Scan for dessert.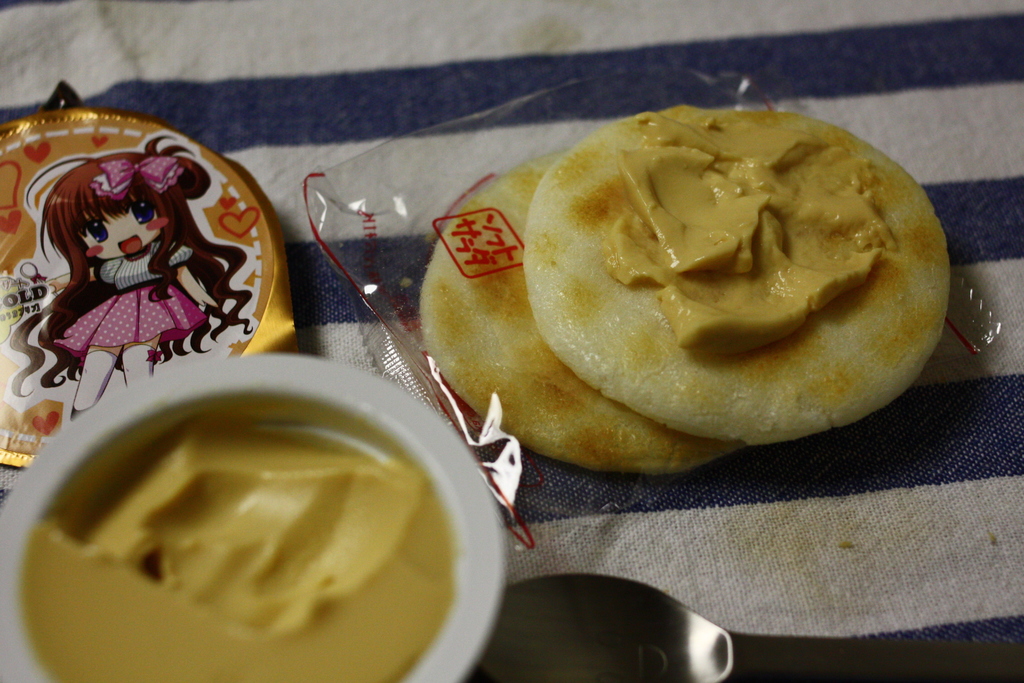
Scan result: [403,163,756,477].
